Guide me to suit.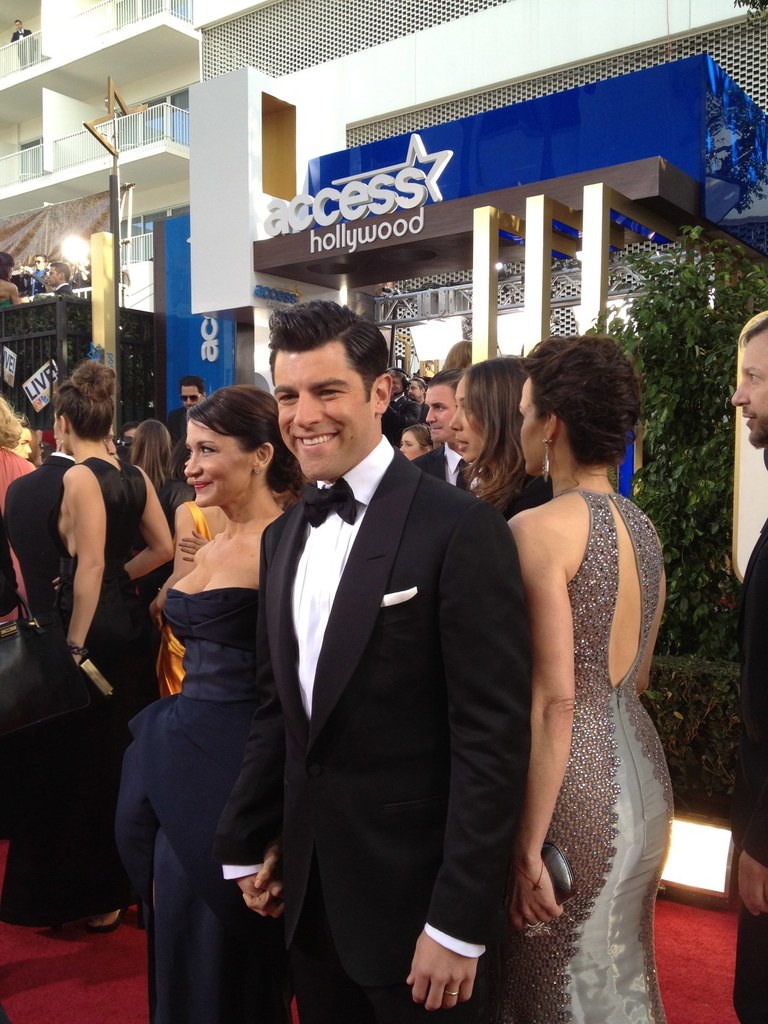
Guidance: 248, 314, 539, 1020.
